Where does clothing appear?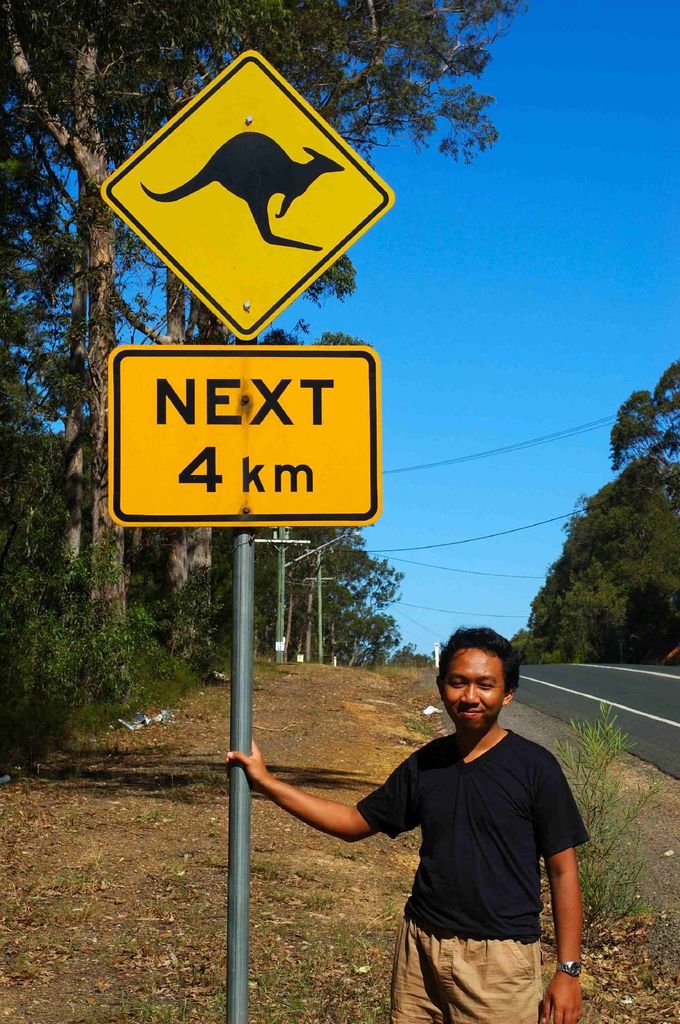
Appears at <region>355, 735, 587, 1023</region>.
